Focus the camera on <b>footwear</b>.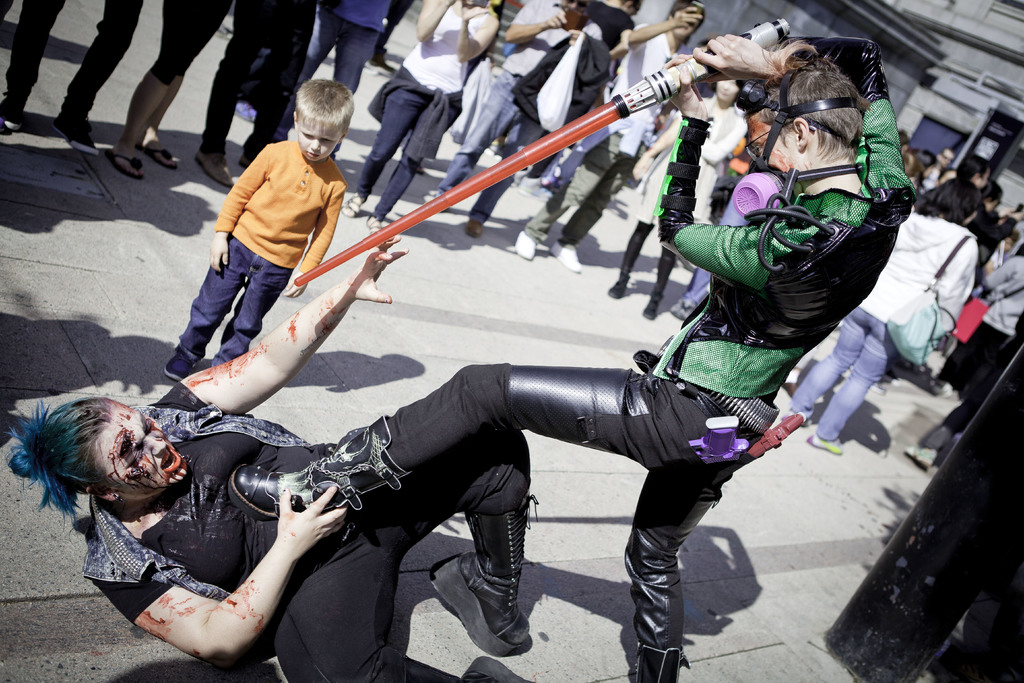
Focus region: l=631, t=647, r=692, b=682.
